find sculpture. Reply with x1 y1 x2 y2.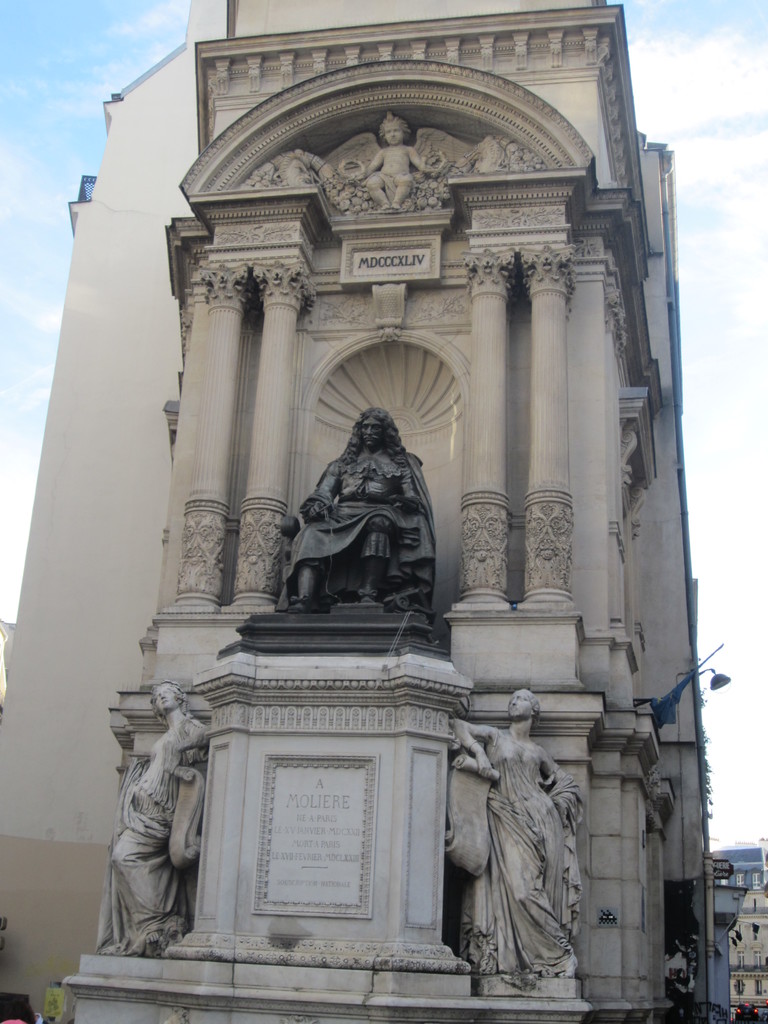
271 380 442 642.
